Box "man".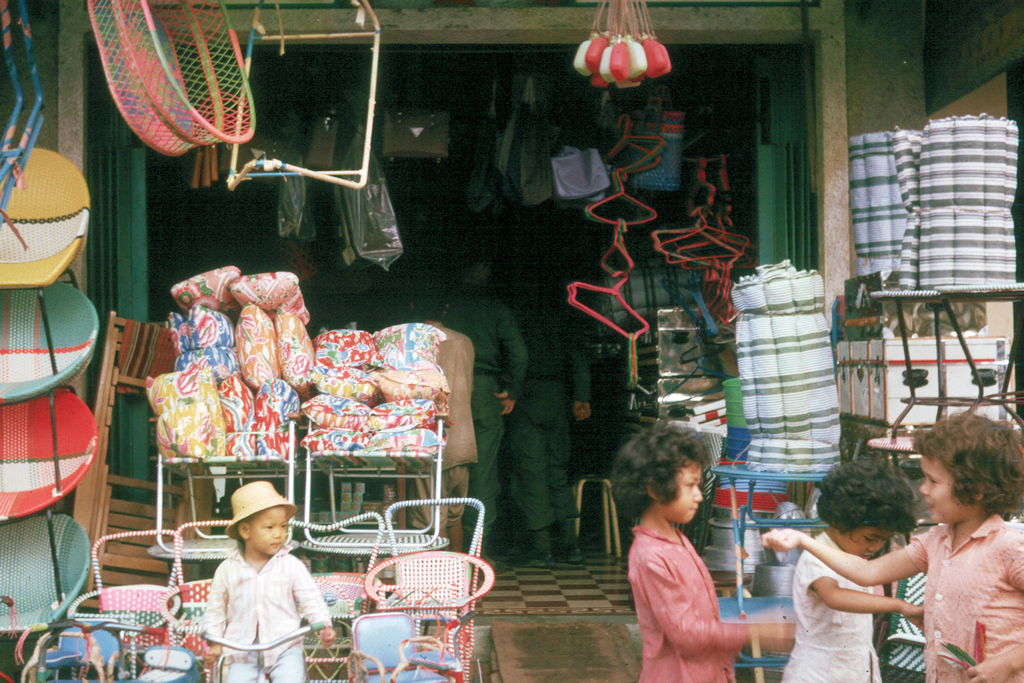
(x1=404, y1=245, x2=529, y2=566).
